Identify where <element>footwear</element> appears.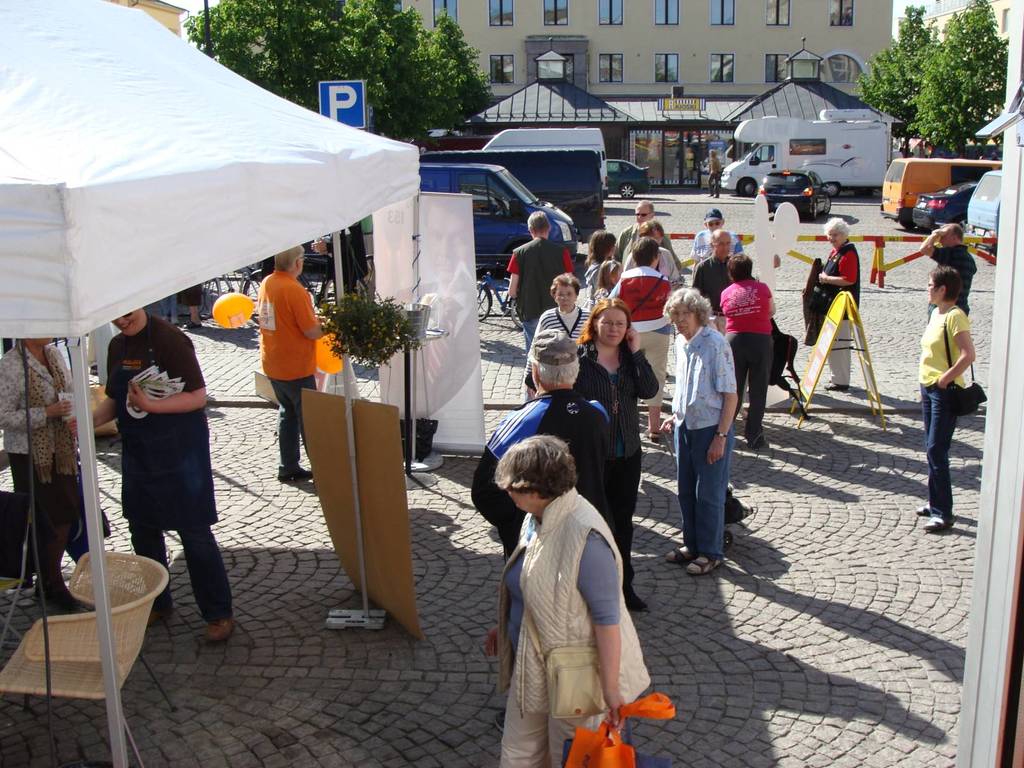
Appears at <box>148,607,172,627</box>.
